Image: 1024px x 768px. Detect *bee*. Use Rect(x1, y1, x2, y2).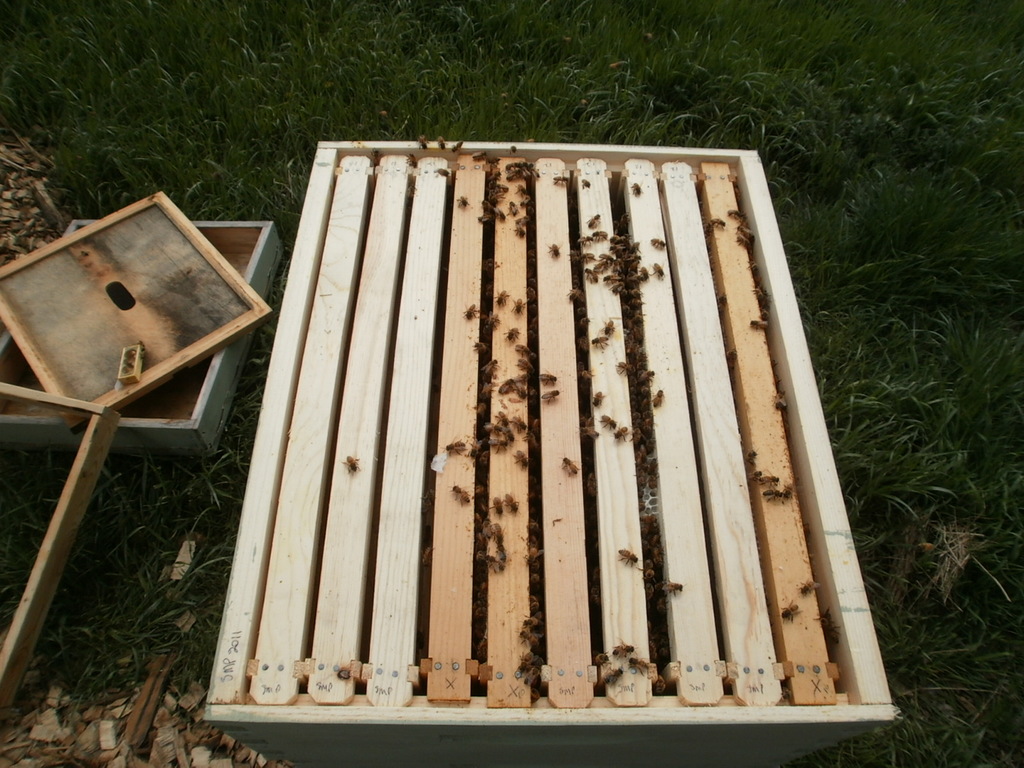
Rect(454, 486, 471, 502).
